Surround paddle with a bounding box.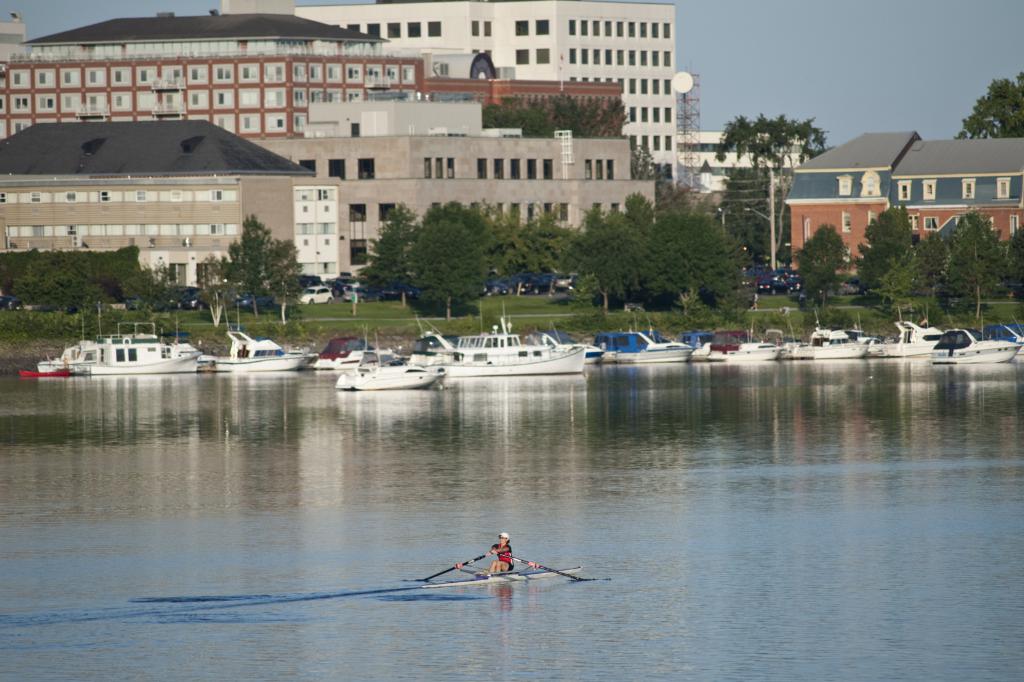
locate(419, 549, 490, 581).
